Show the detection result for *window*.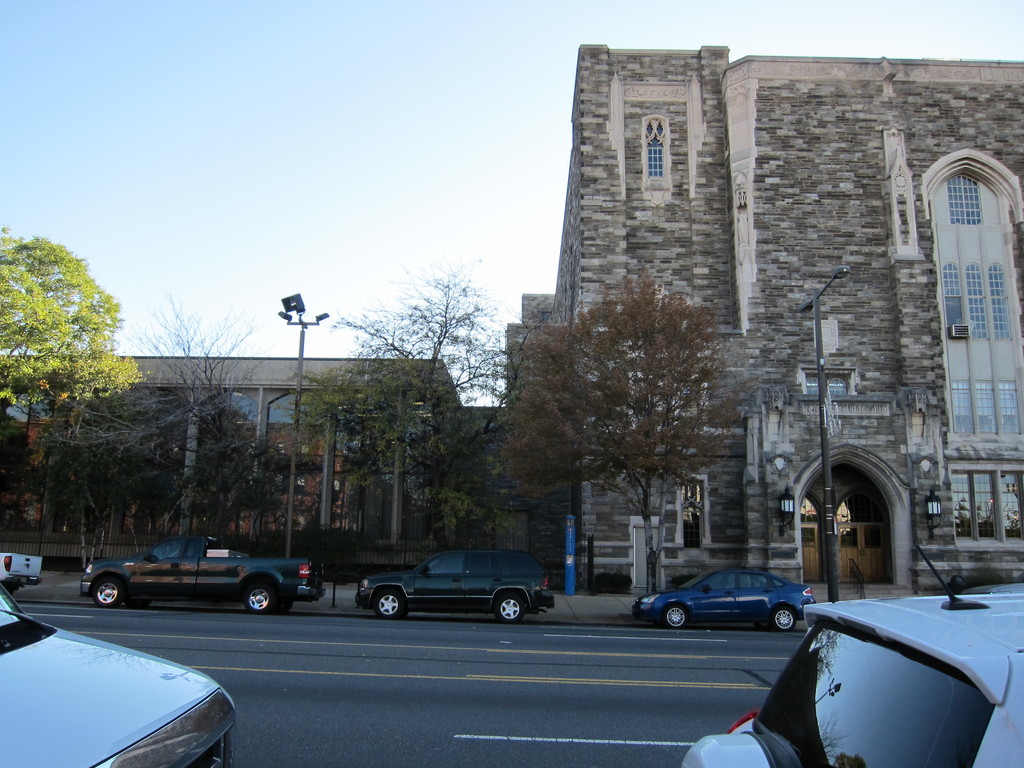
BBox(950, 379, 975, 437).
